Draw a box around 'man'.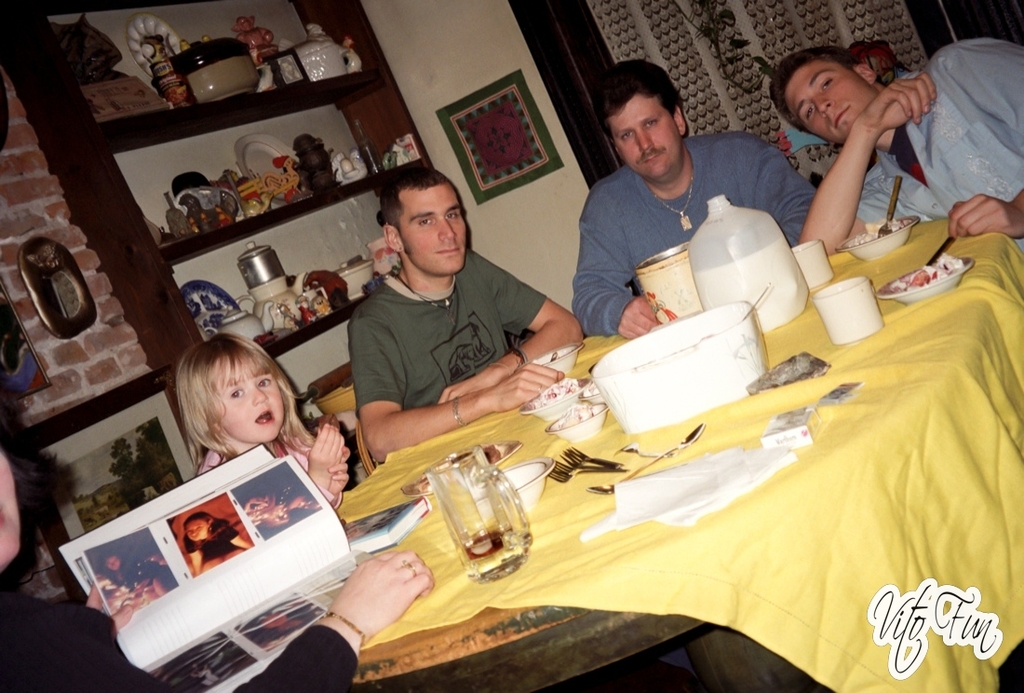
box=[766, 35, 1023, 285].
